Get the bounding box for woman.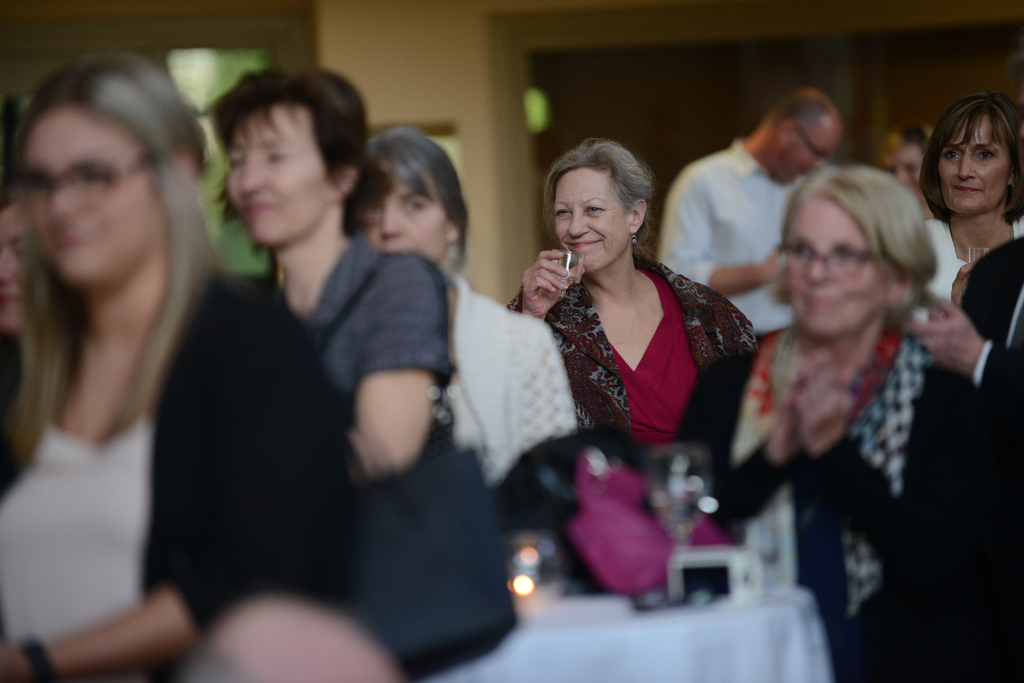
(left=351, top=127, right=580, bottom=486).
